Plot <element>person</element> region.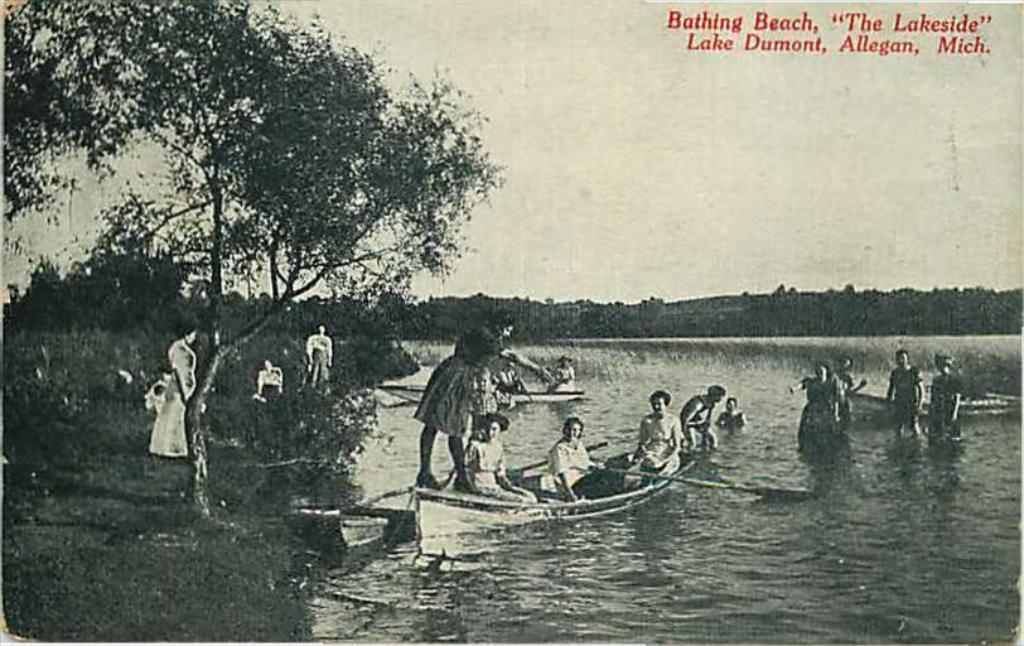
Plotted at (716,396,745,433).
